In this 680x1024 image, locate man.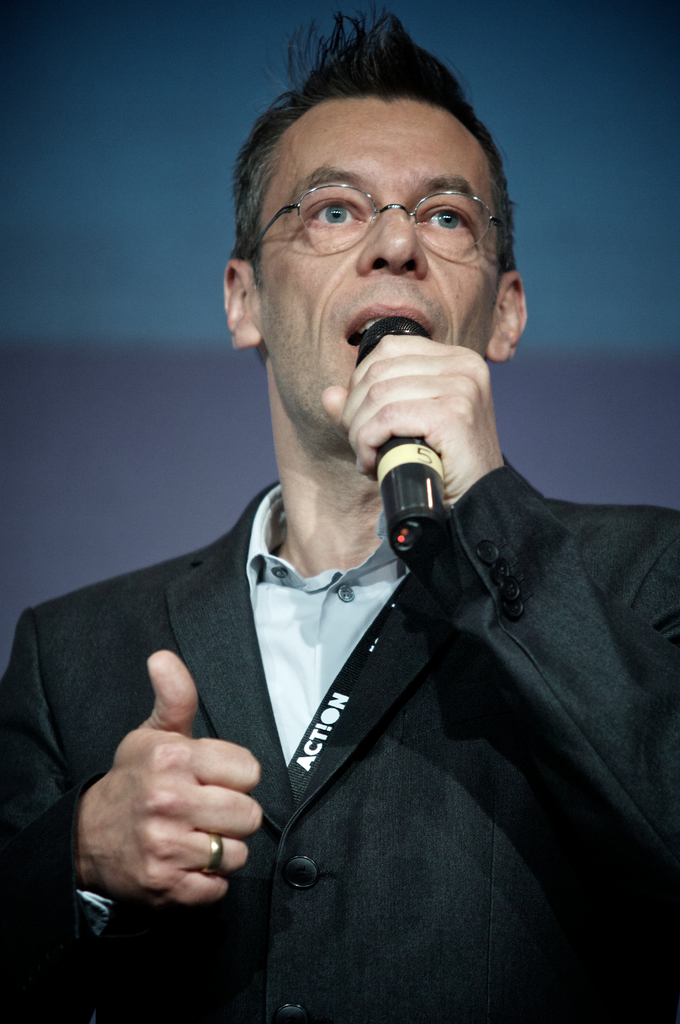
Bounding box: 51, 67, 649, 984.
